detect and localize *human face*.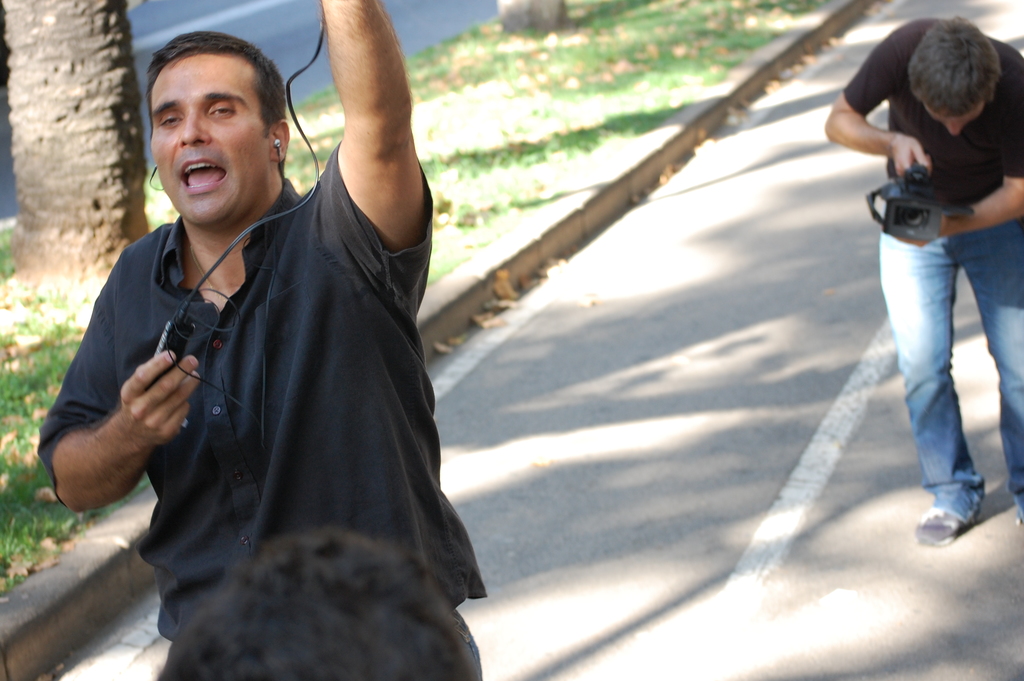
Localized at (x1=149, y1=53, x2=266, y2=224).
